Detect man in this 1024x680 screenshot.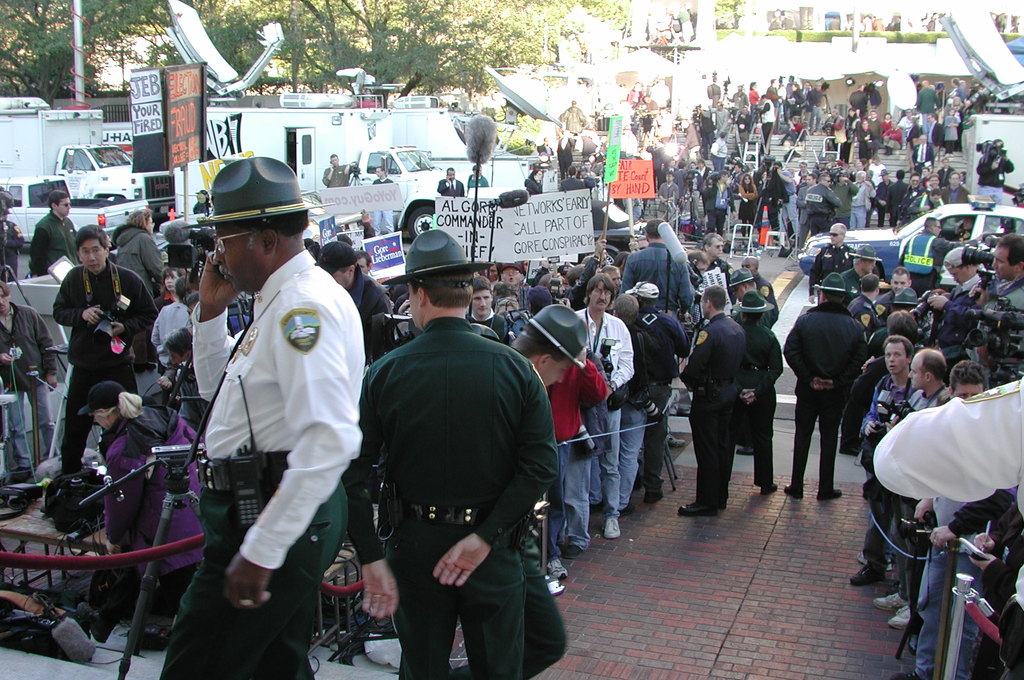
Detection: bbox=[925, 113, 939, 162].
